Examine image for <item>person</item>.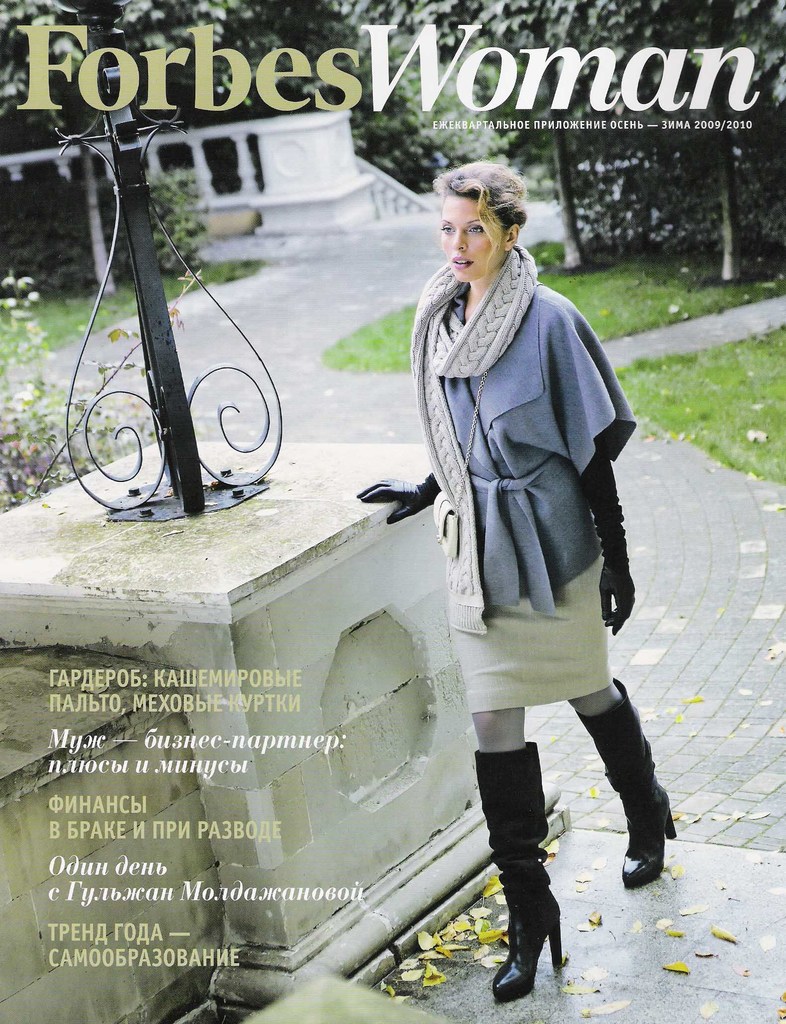
Examination result: {"x1": 375, "y1": 162, "x2": 657, "y2": 988}.
